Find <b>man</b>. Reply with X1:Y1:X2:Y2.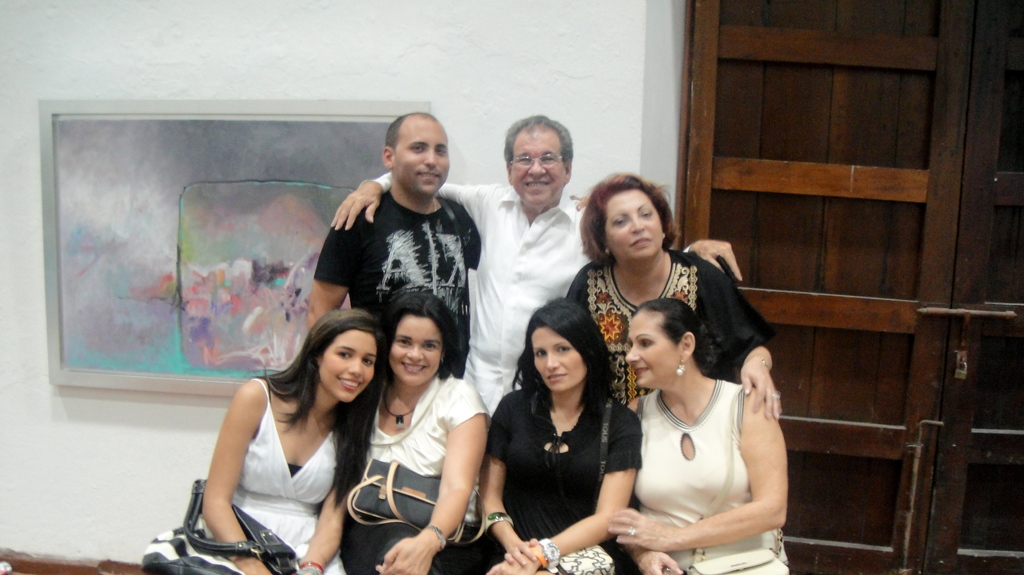
306:133:502:353.
